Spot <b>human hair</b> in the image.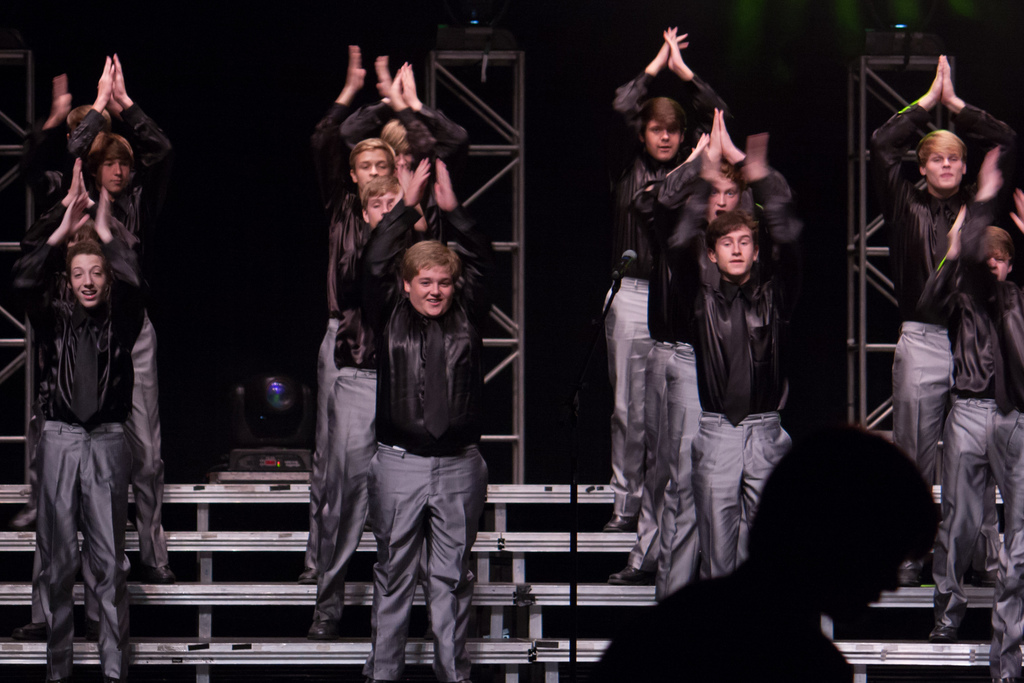
<b>human hair</b> found at detection(64, 240, 115, 289).
